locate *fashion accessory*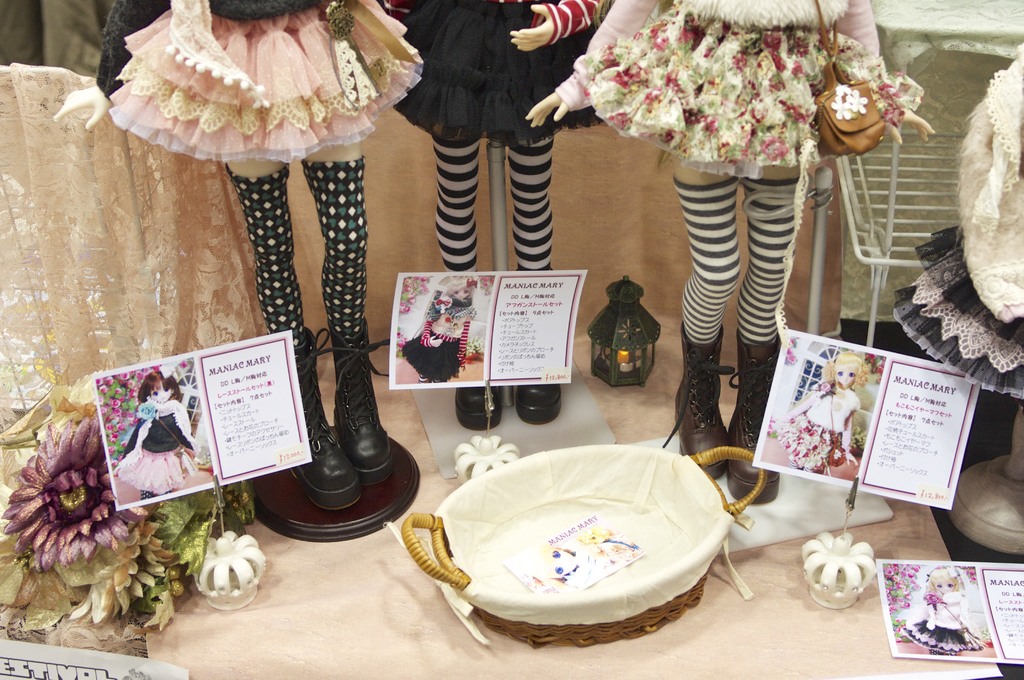
326, 328, 388, 487
